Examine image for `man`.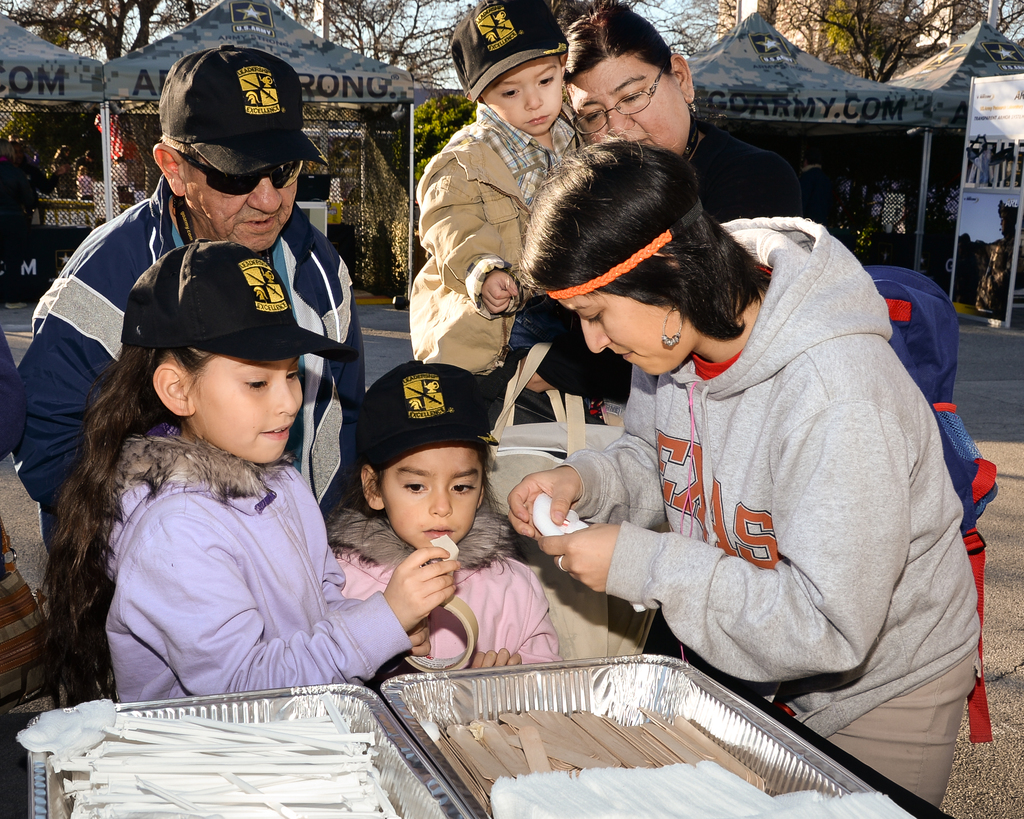
Examination result: left=973, top=202, right=1019, bottom=318.
